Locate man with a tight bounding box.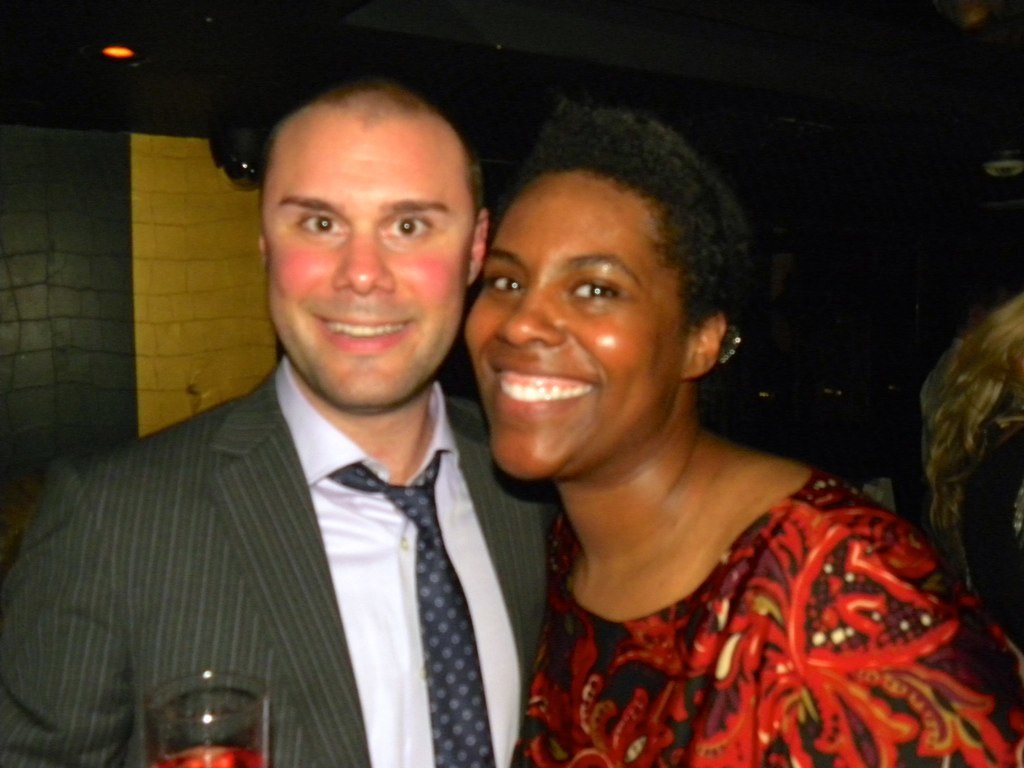
0 80 557 767.
